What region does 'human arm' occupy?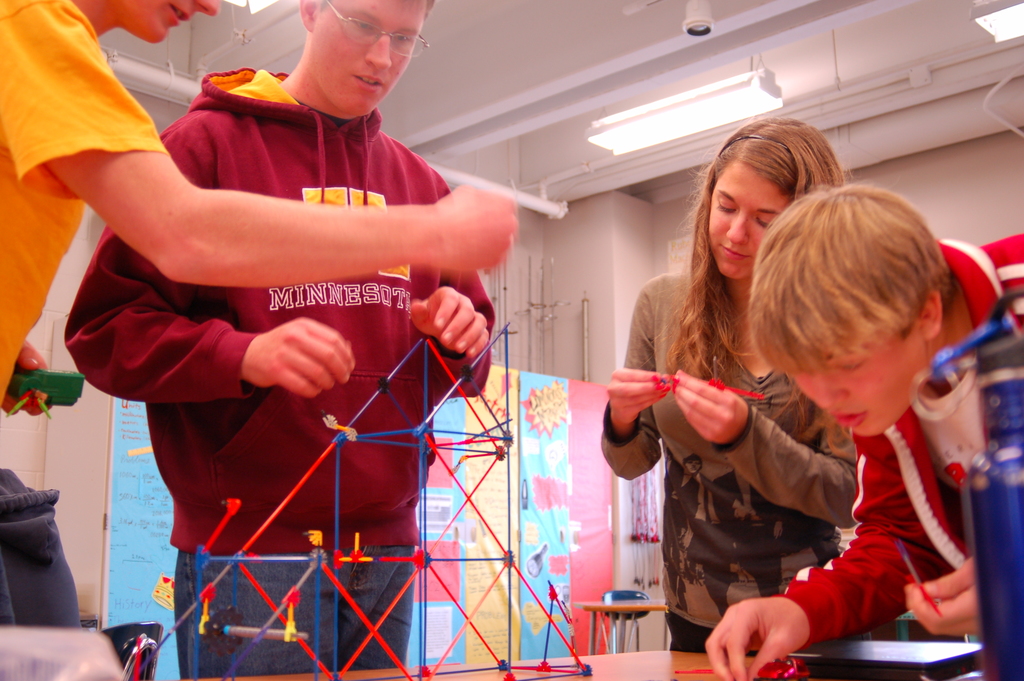
select_region(703, 445, 919, 680).
